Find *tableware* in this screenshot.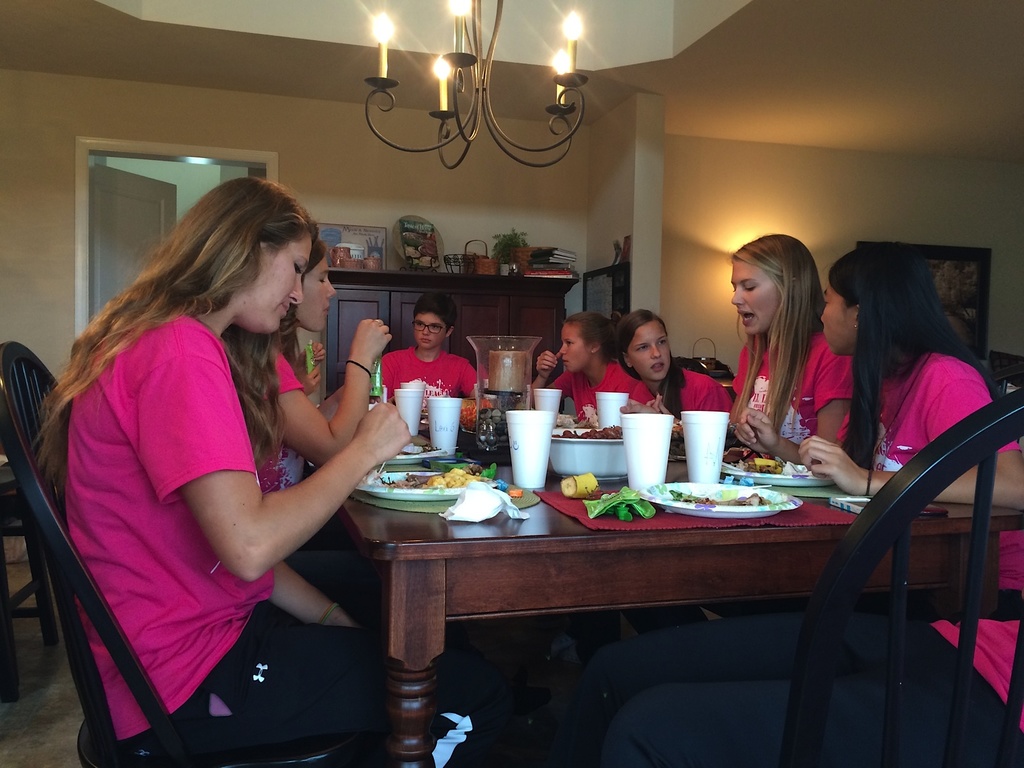
The bounding box for *tableware* is BBox(715, 461, 837, 485).
